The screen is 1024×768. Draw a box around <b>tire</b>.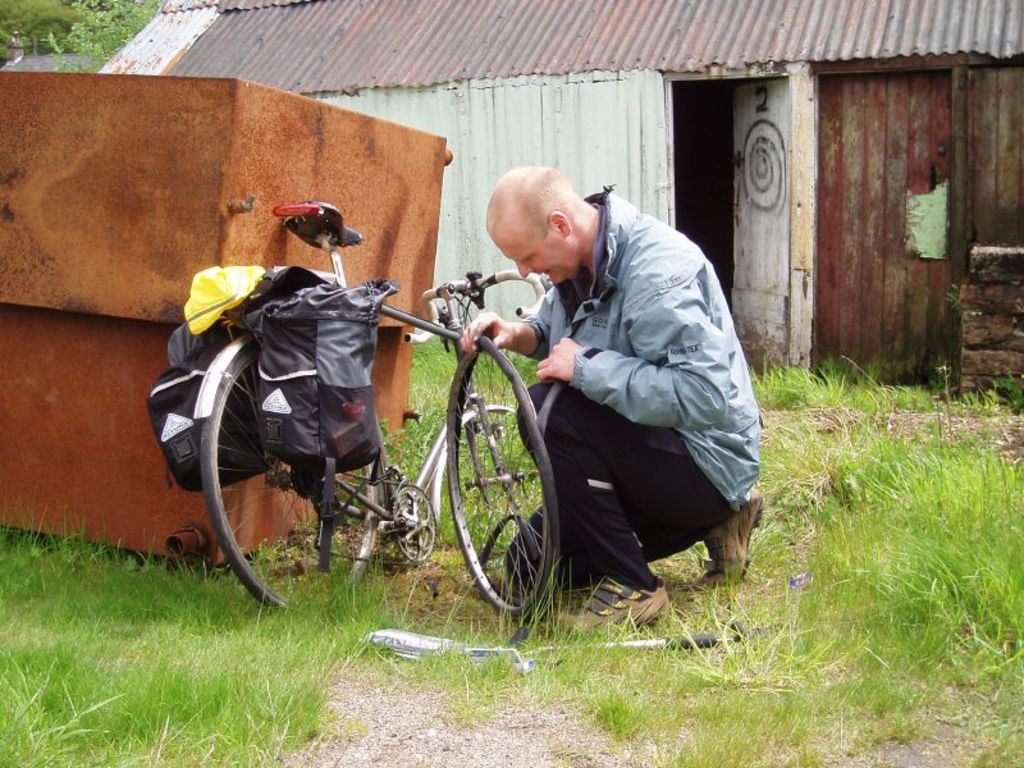
x1=202, y1=343, x2=380, y2=609.
